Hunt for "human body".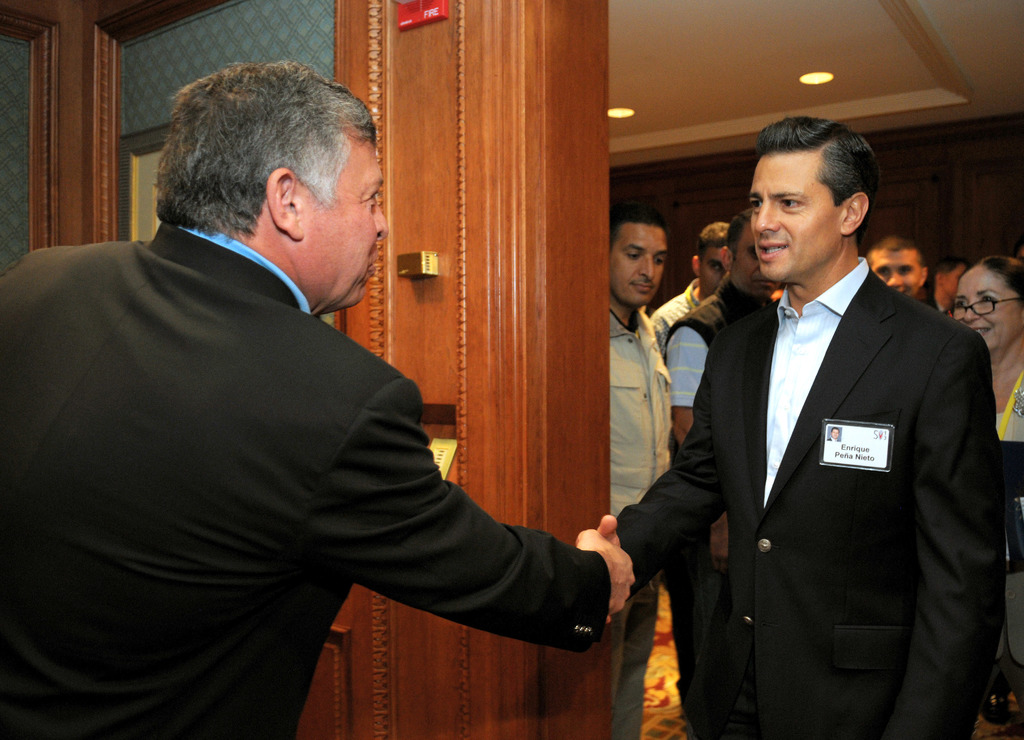
Hunted down at <region>947, 250, 1023, 736</region>.
